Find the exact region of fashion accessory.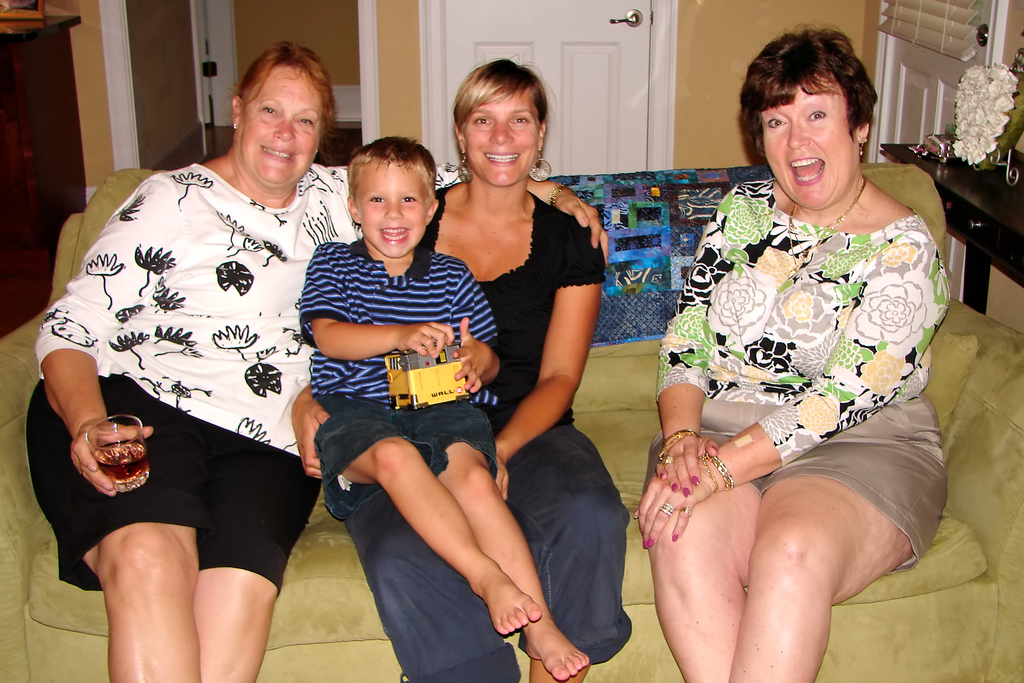
Exact region: rect(552, 186, 571, 210).
